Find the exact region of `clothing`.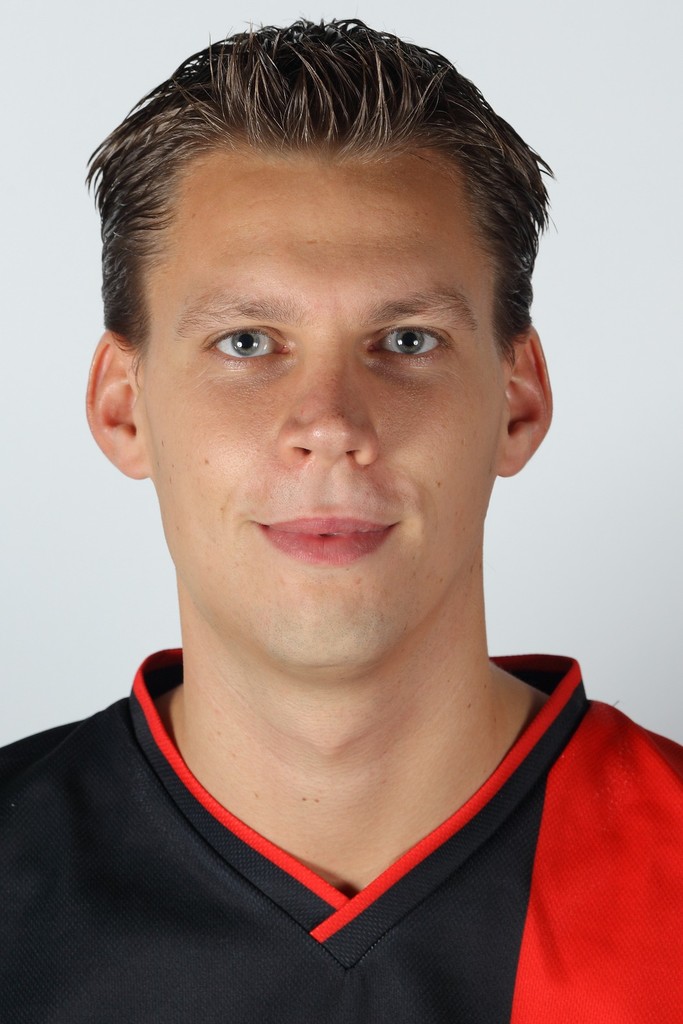
Exact region: region(0, 645, 682, 1023).
